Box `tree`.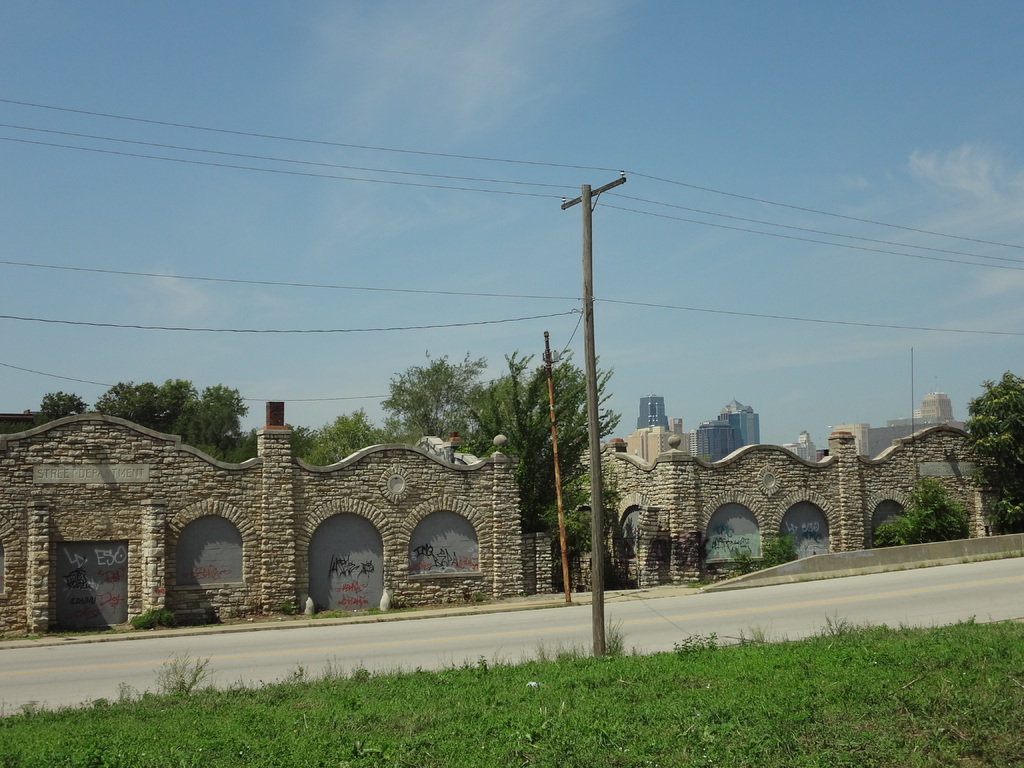
left=504, top=323, right=629, bottom=568.
